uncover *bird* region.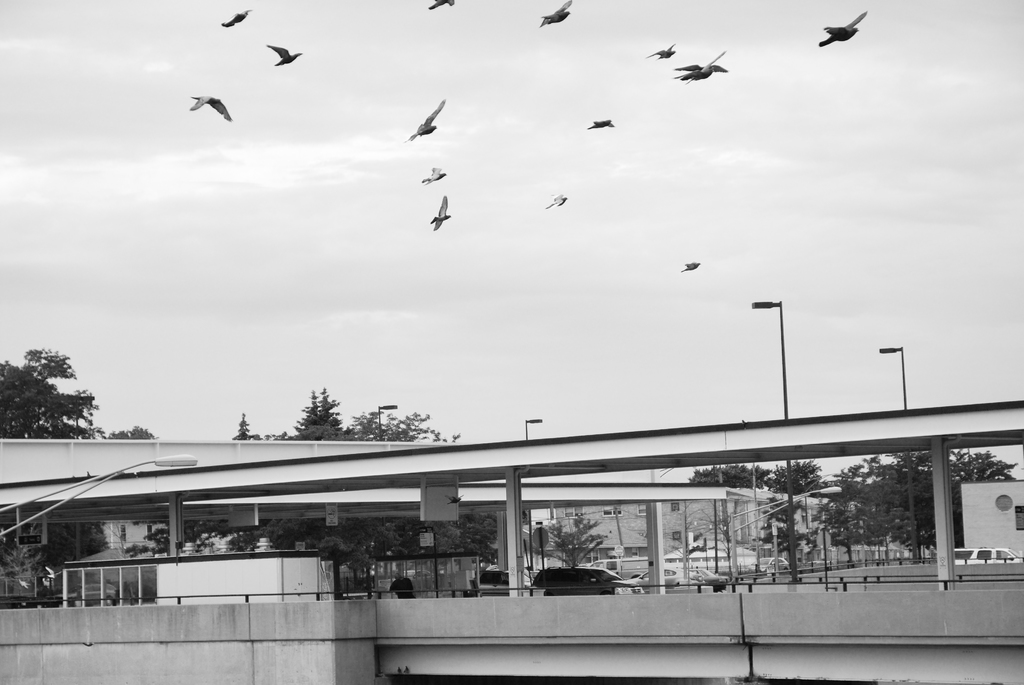
Uncovered: (x1=675, y1=261, x2=699, y2=274).
